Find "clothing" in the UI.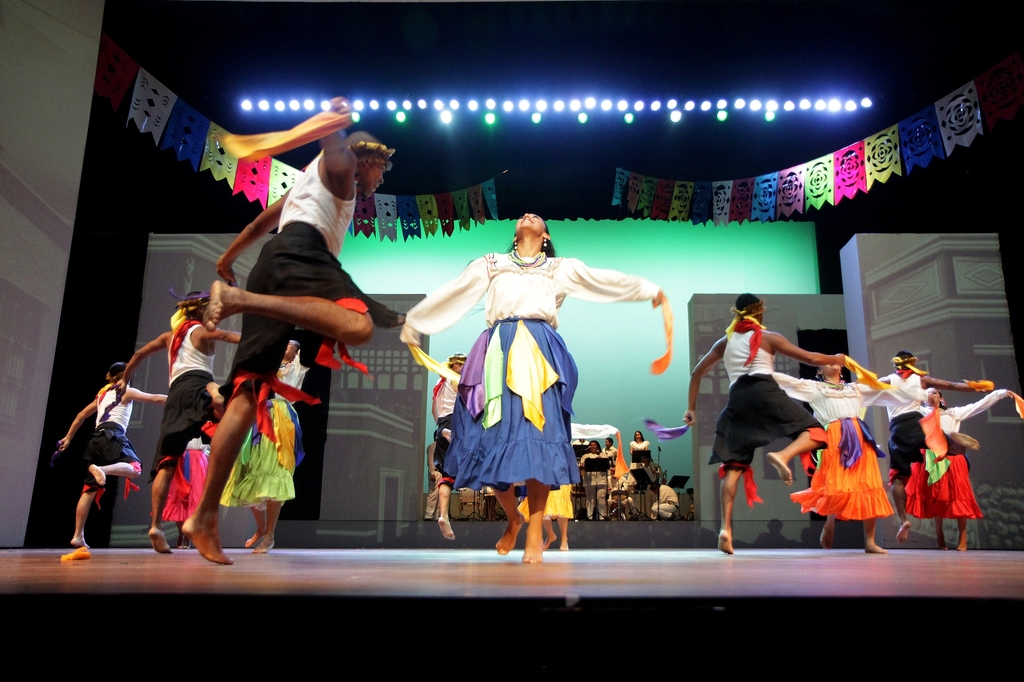
UI element at left=424, top=421, right=459, bottom=481.
